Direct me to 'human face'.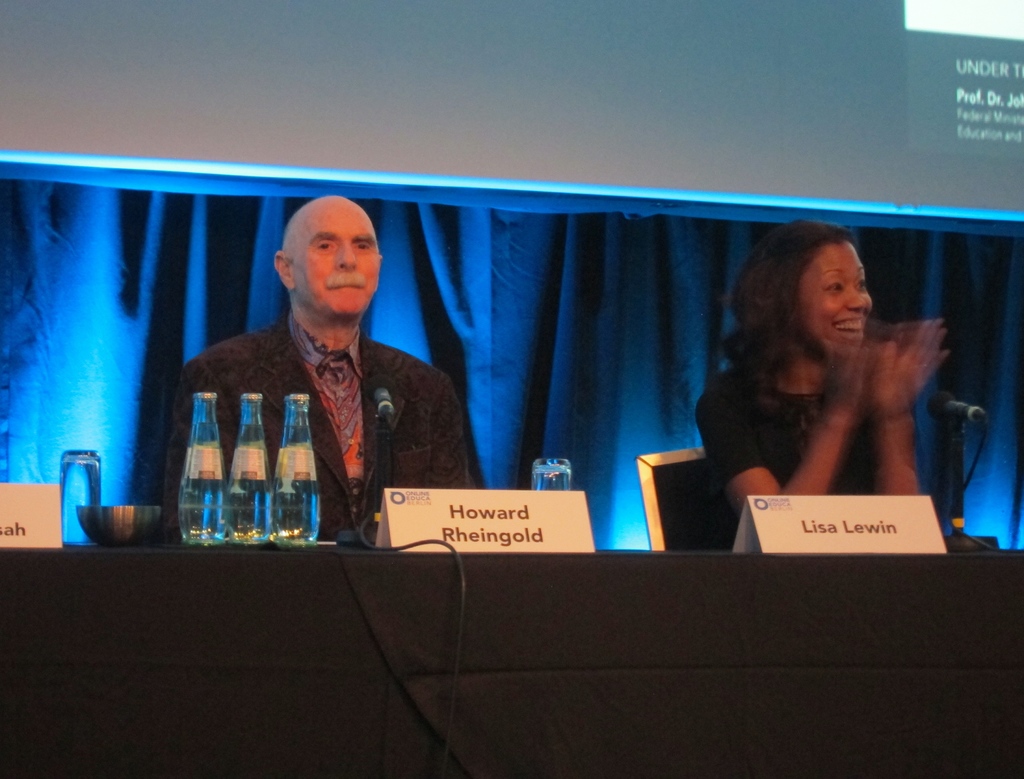
Direction: detection(794, 244, 871, 351).
